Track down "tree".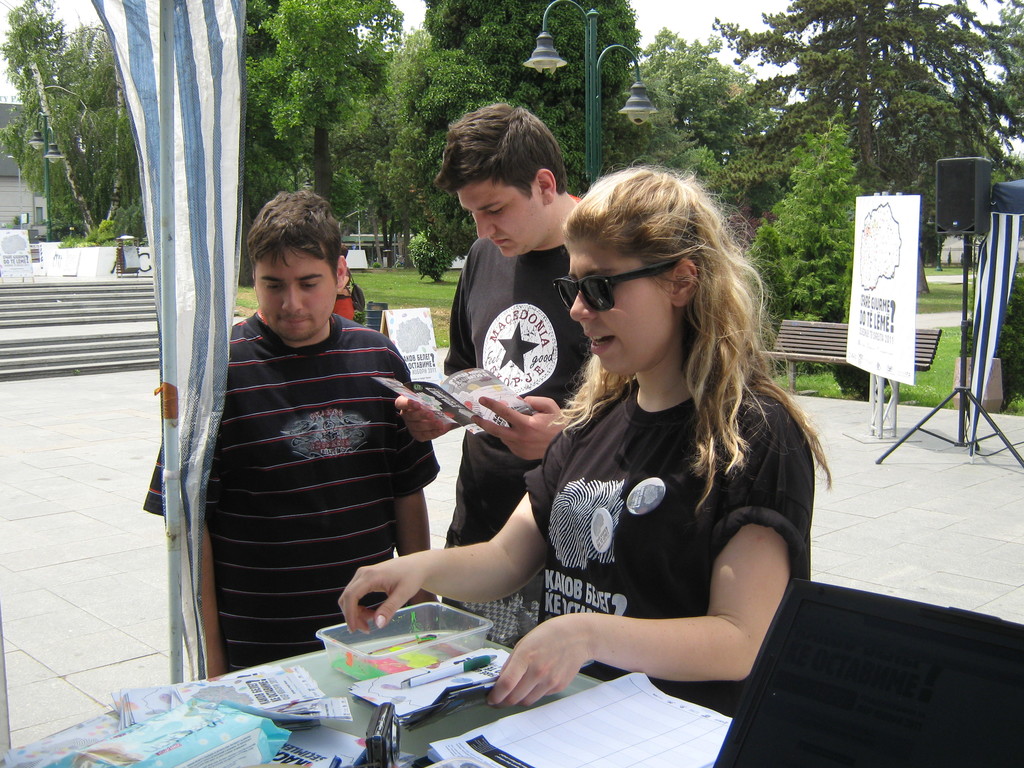
Tracked to (961,266,1023,409).
